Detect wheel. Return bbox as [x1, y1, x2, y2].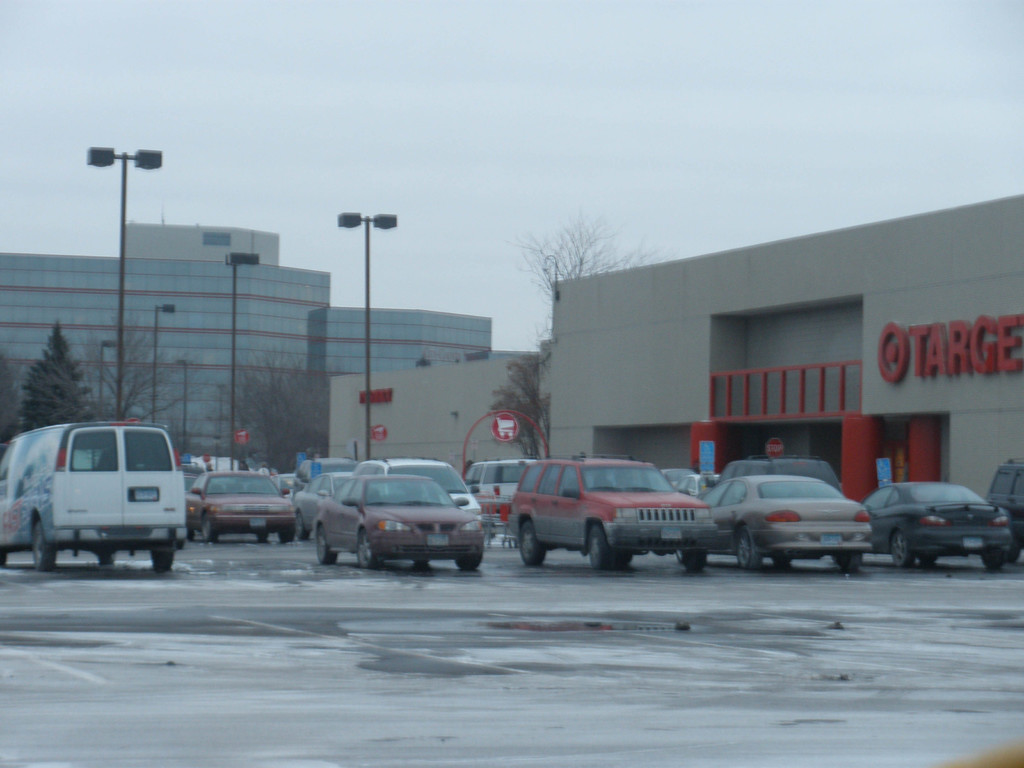
[517, 513, 547, 569].
